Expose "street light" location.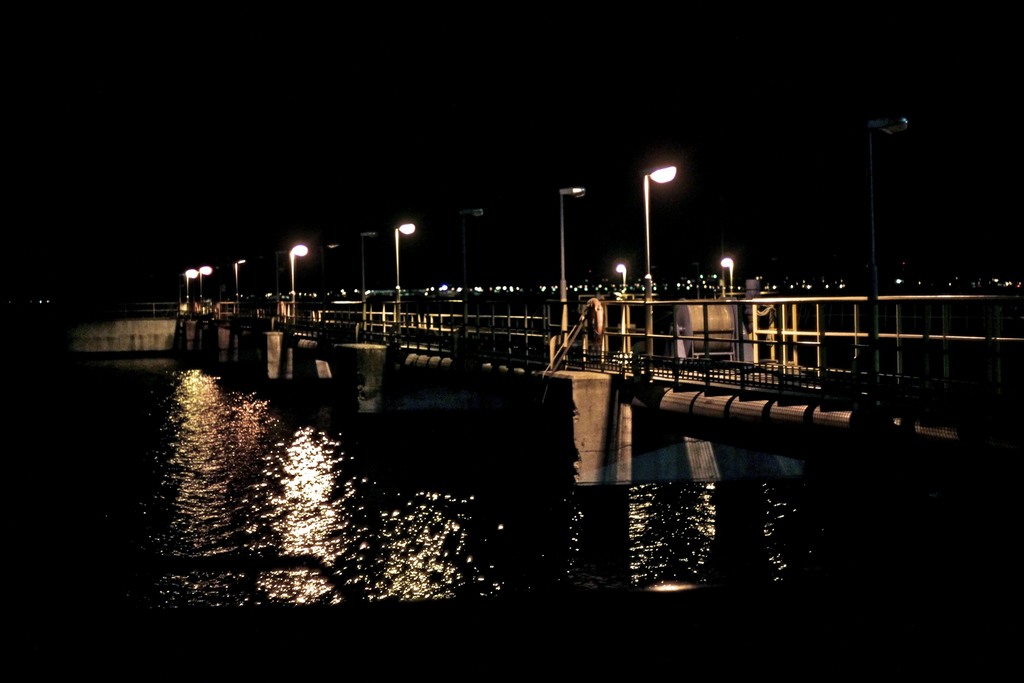
Exposed at (185,267,198,302).
